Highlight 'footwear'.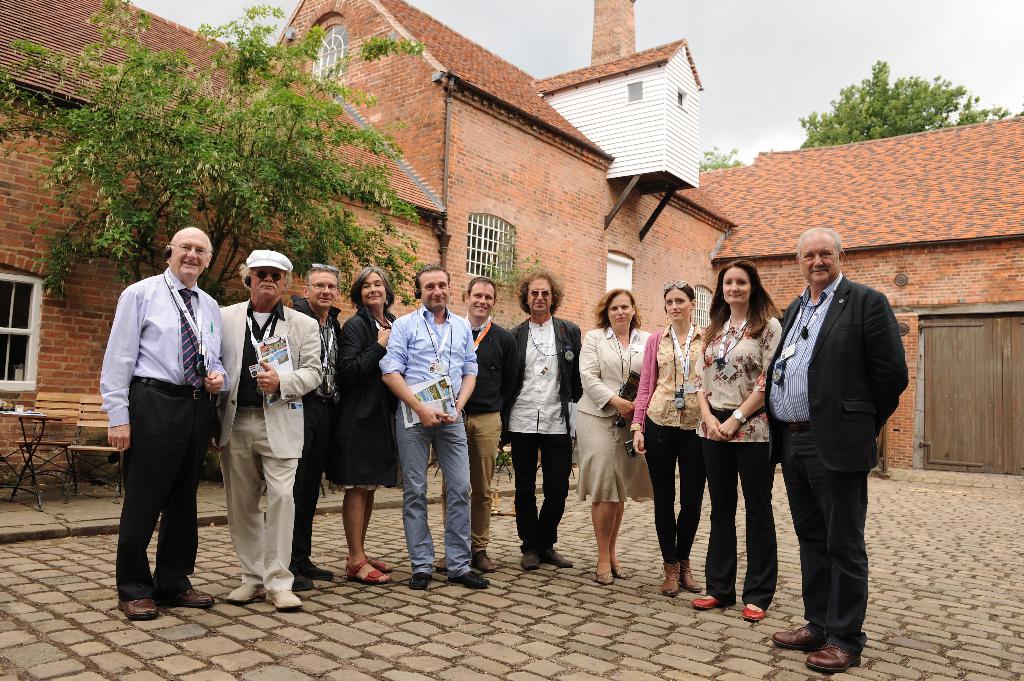
Highlighted region: detection(772, 626, 824, 651).
